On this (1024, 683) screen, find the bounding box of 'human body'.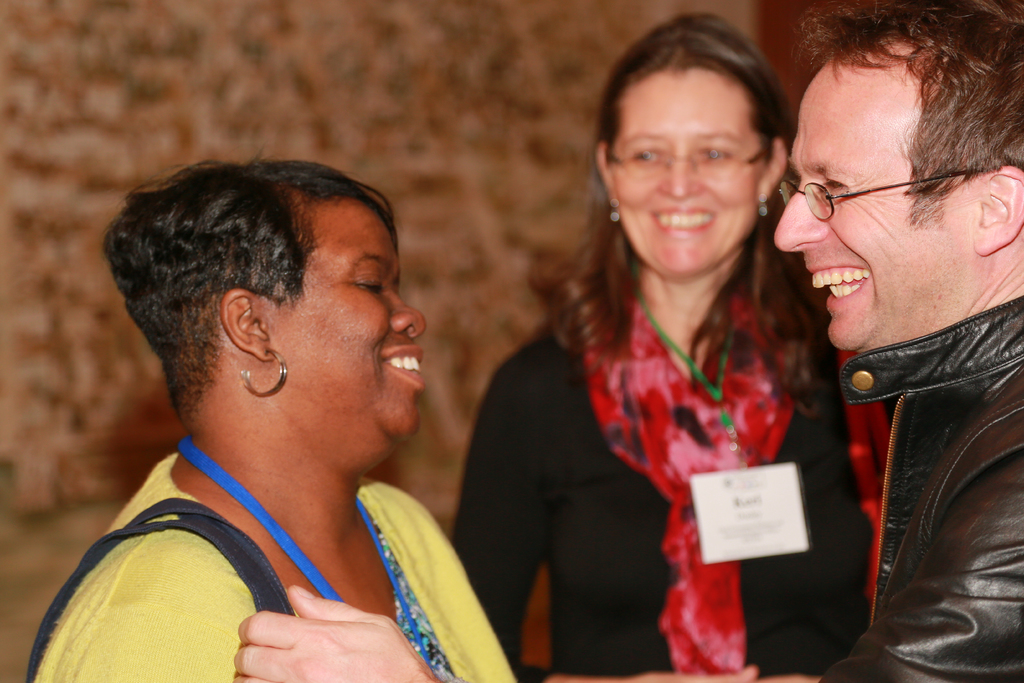
Bounding box: (451,265,875,682).
